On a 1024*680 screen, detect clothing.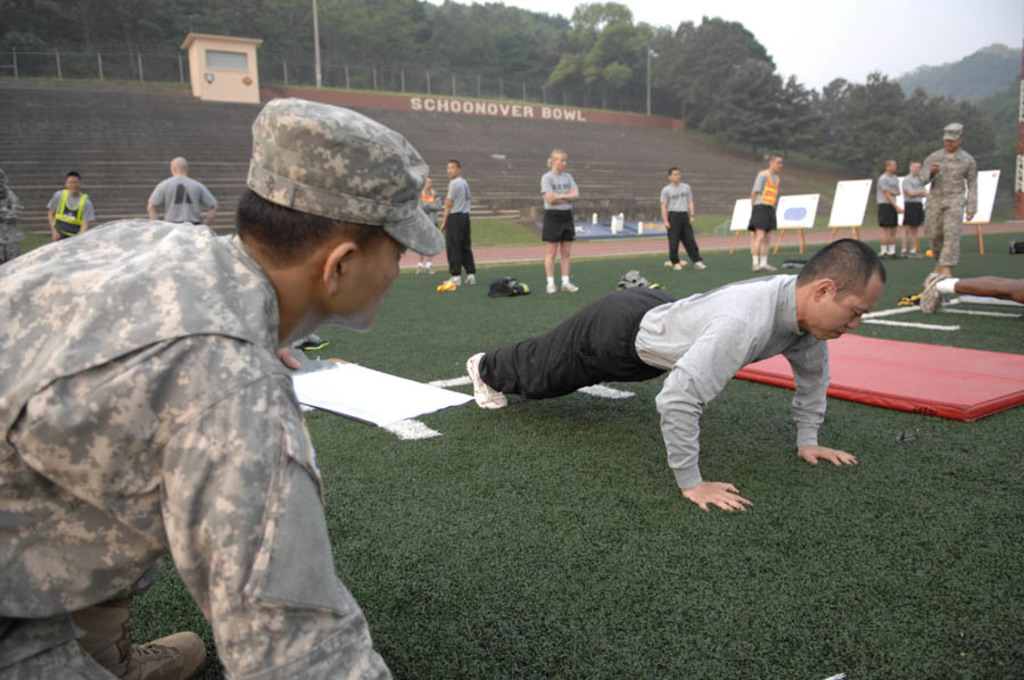
box(0, 233, 390, 679).
